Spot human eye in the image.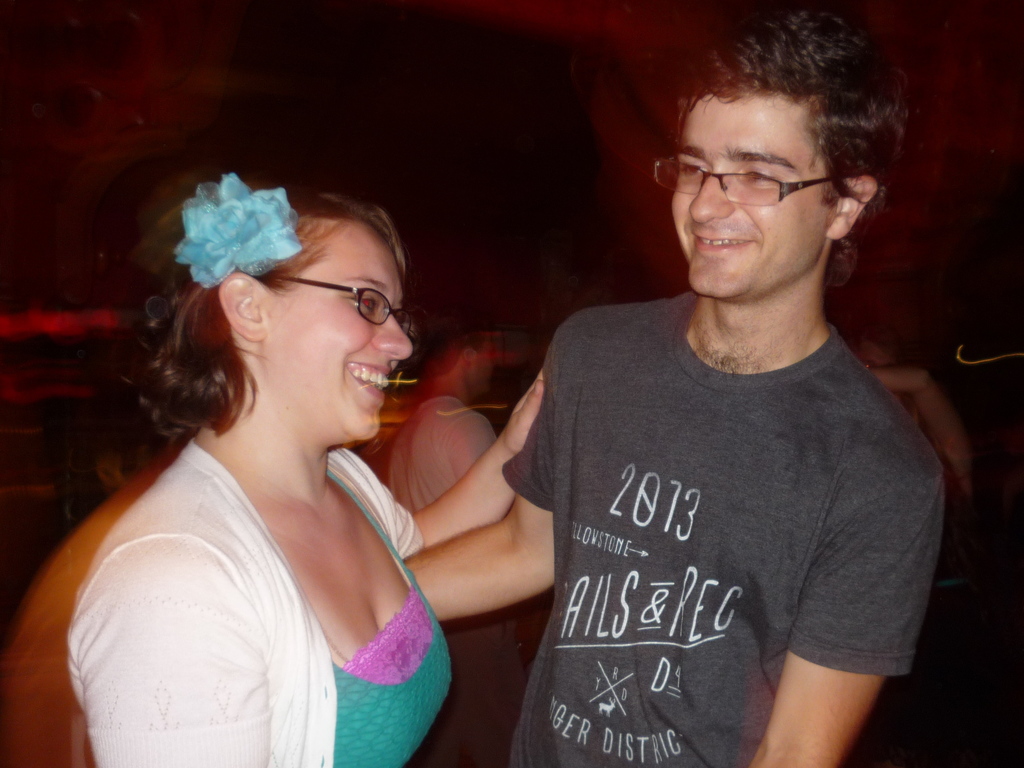
human eye found at region(675, 159, 713, 183).
